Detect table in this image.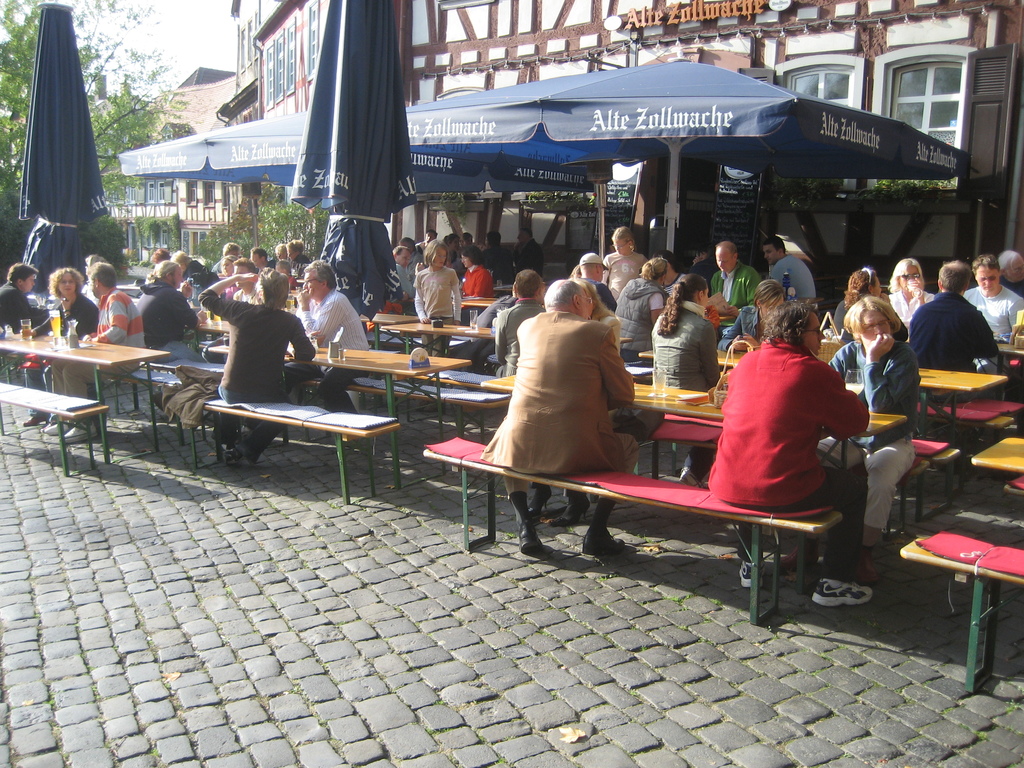
Detection: {"x1": 897, "y1": 404, "x2": 1023, "y2": 706}.
